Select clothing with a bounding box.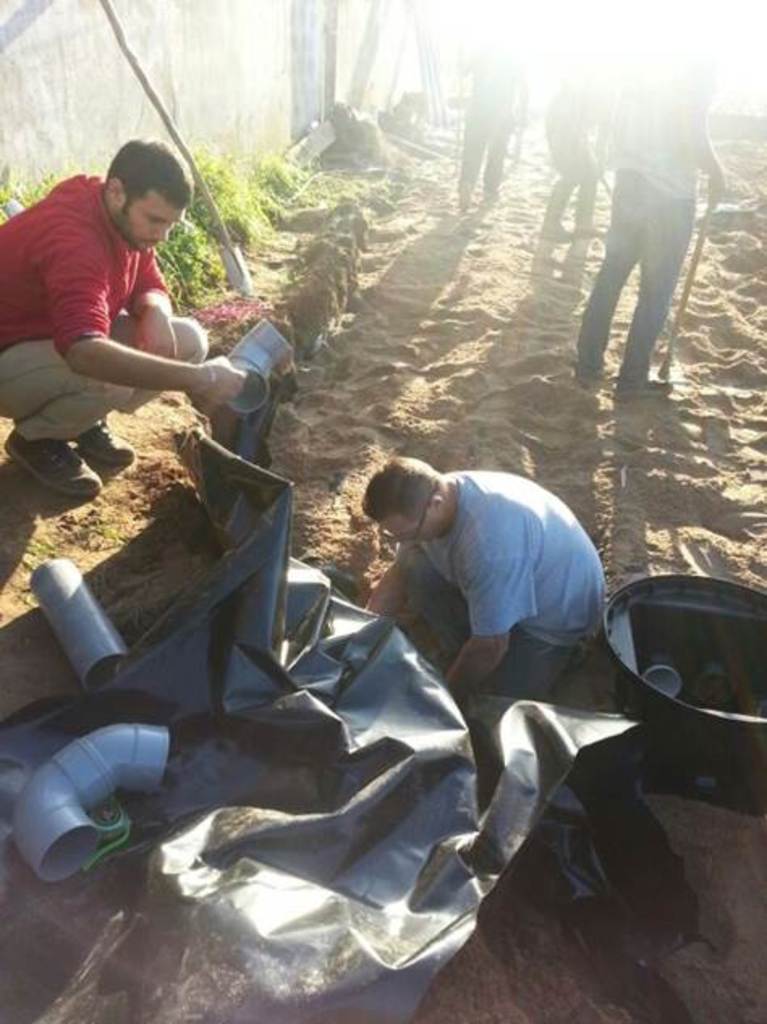
392/471/615/700.
